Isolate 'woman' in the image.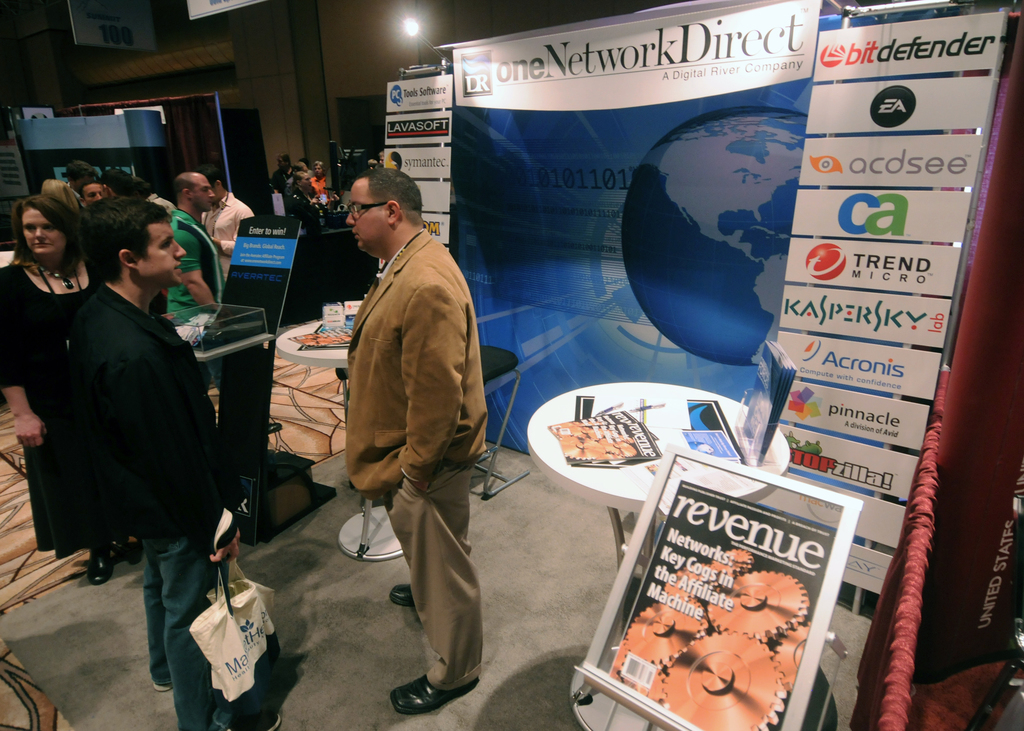
Isolated region: rect(310, 160, 345, 205).
